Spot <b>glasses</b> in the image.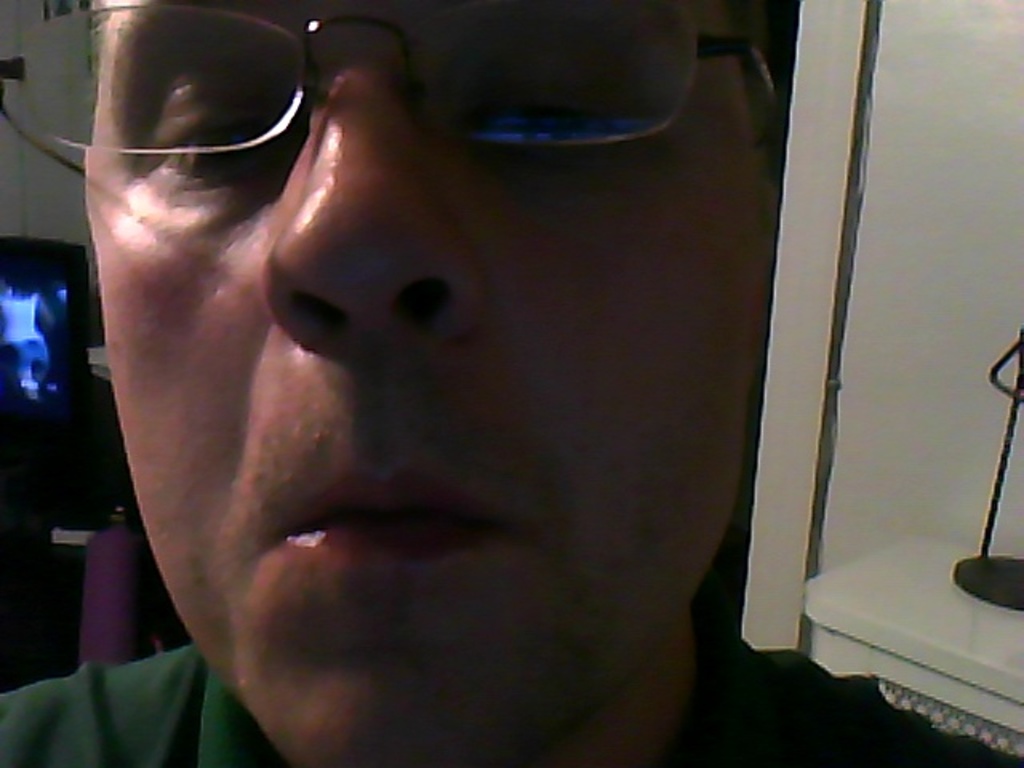
<b>glasses</b> found at <bbox>0, 0, 794, 174</bbox>.
